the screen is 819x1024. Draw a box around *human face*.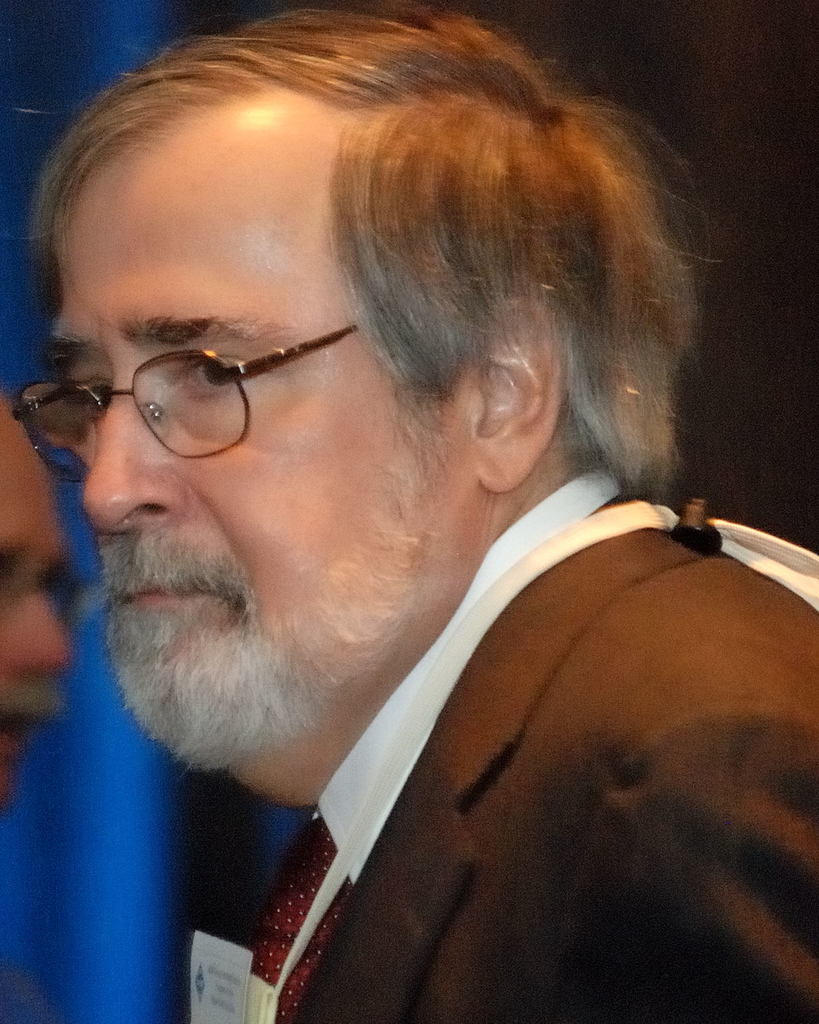
rect(35, 141, 431, 777).
